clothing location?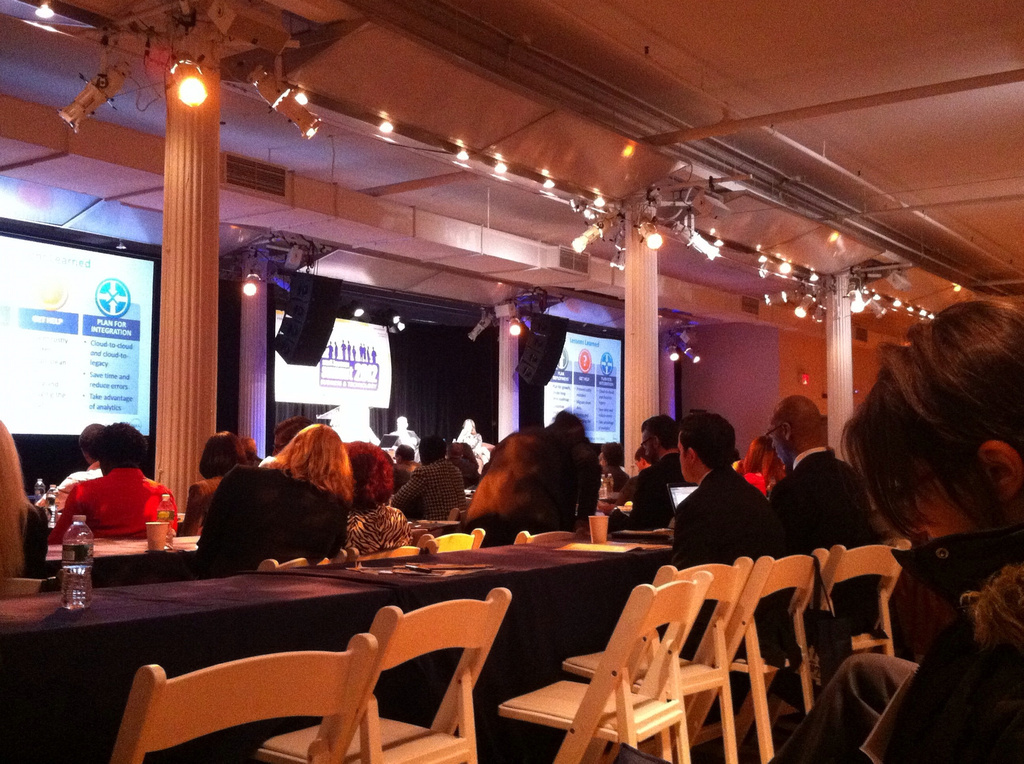
l=182, t=473, r=229, b=531
